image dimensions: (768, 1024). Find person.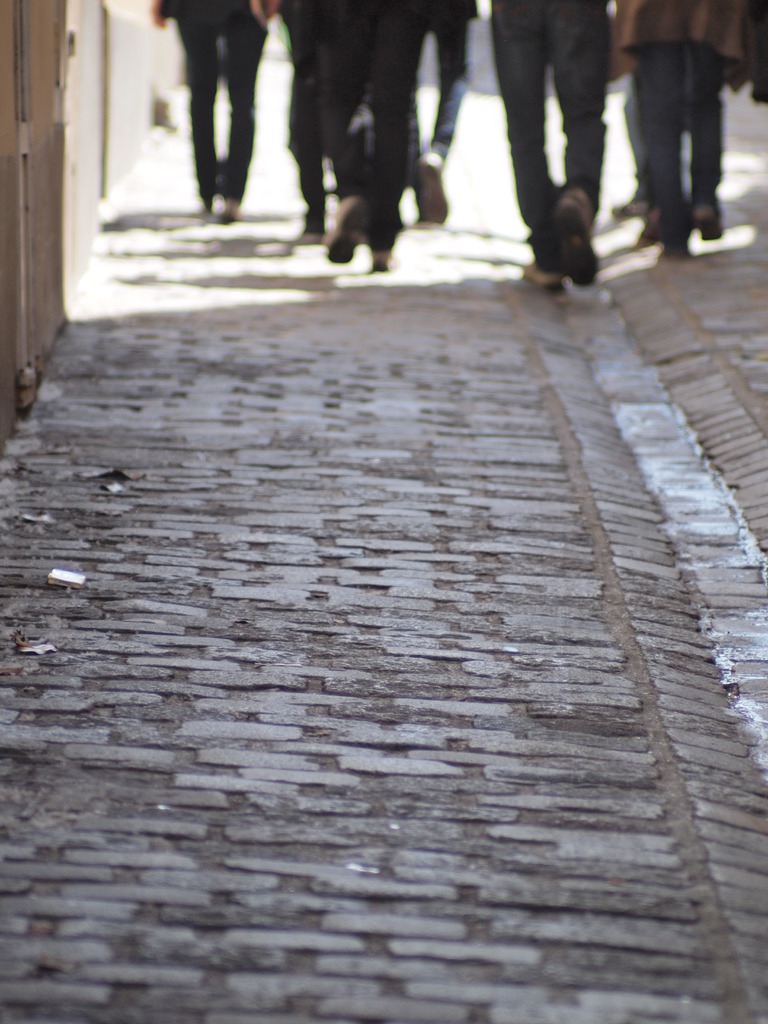
620/0/767/271.
